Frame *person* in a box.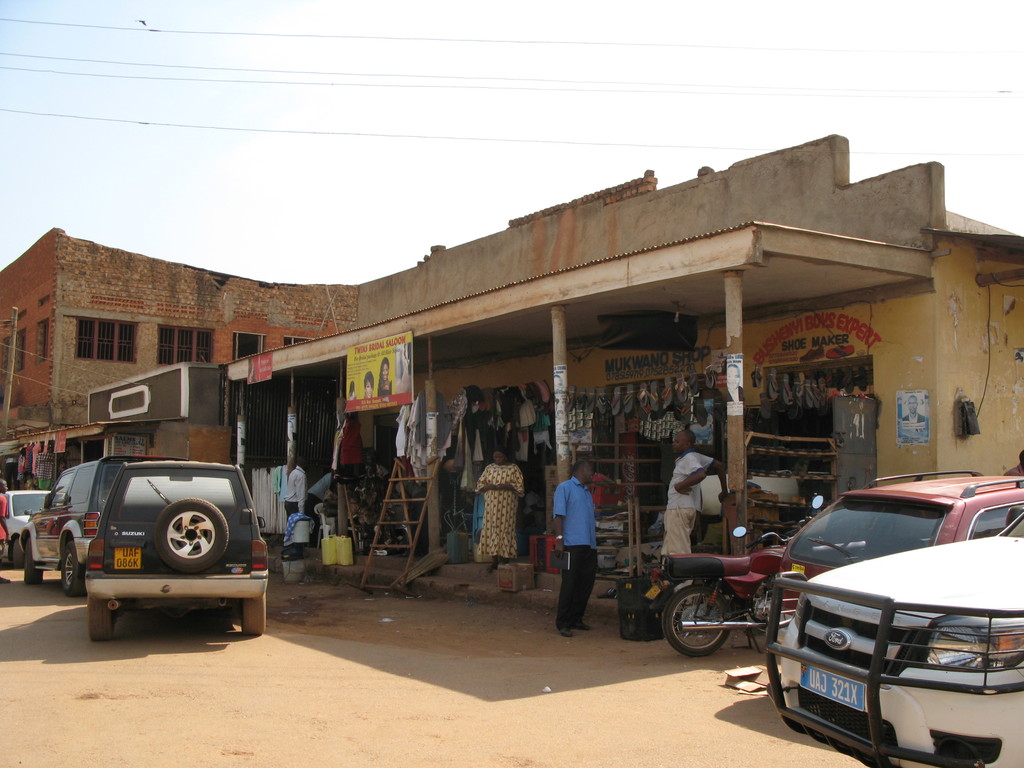
<box>476,445,526,570</box>.
